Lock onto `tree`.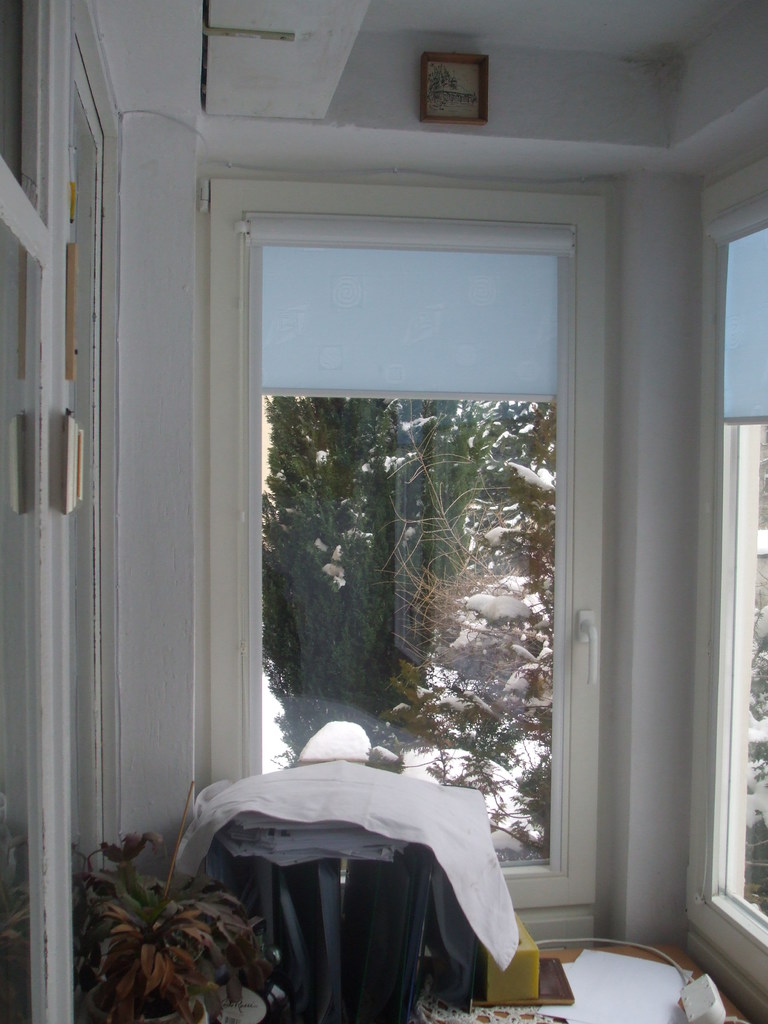
Locked: 266/381/551/858.
